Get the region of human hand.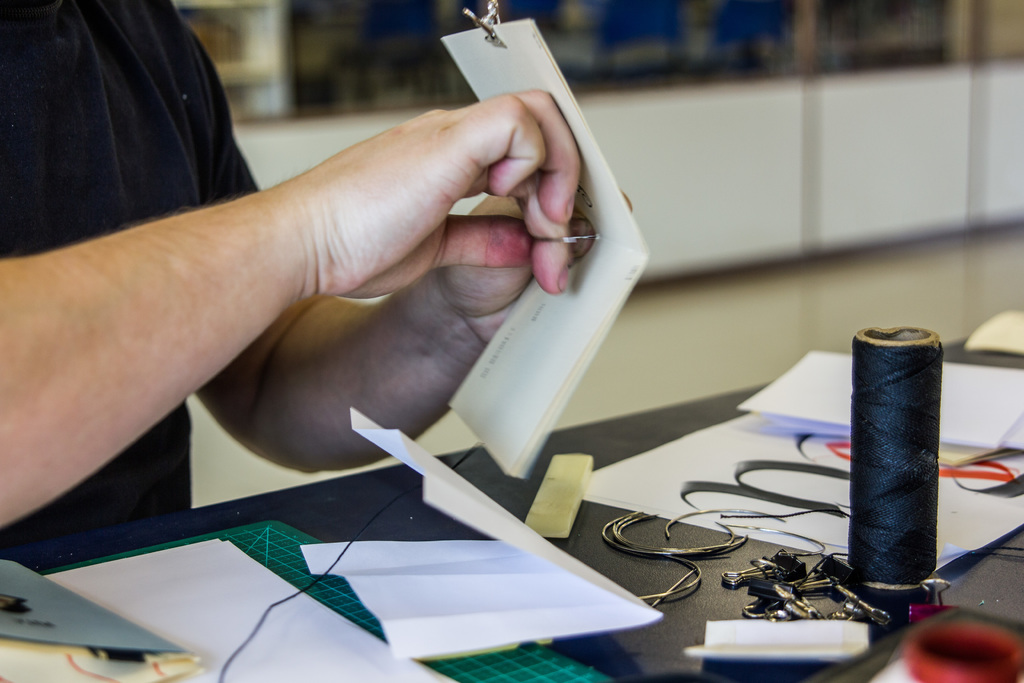
[437, 194, 633, 344].
